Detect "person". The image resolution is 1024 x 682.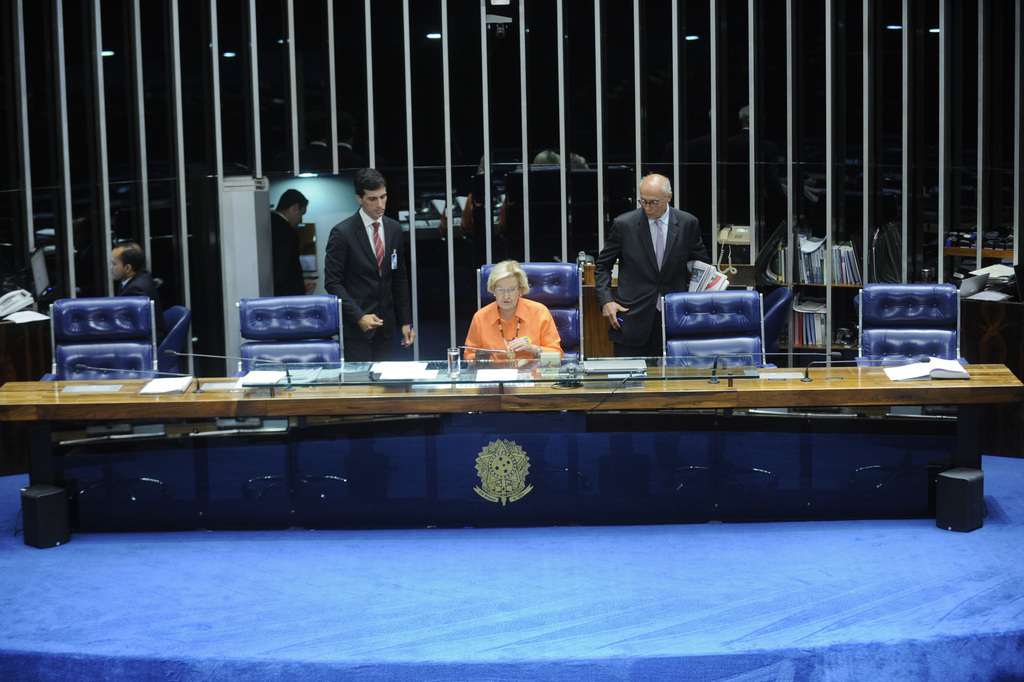
bbox=(108, 245, 168, 345).
